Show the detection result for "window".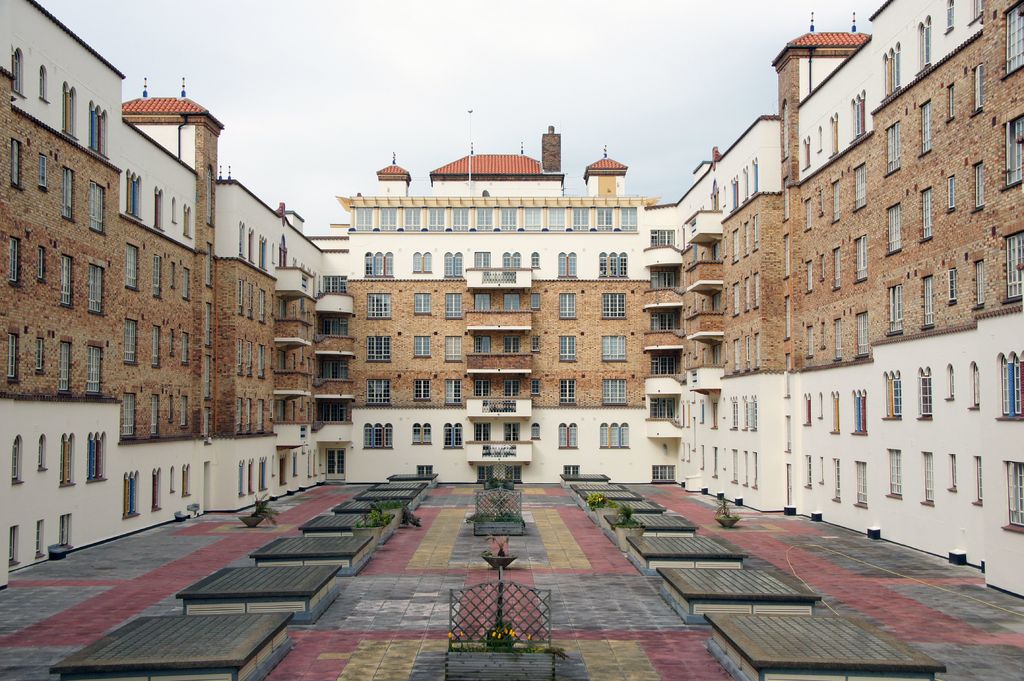
<bbox>367, 292, 388, 317</bbox>.
